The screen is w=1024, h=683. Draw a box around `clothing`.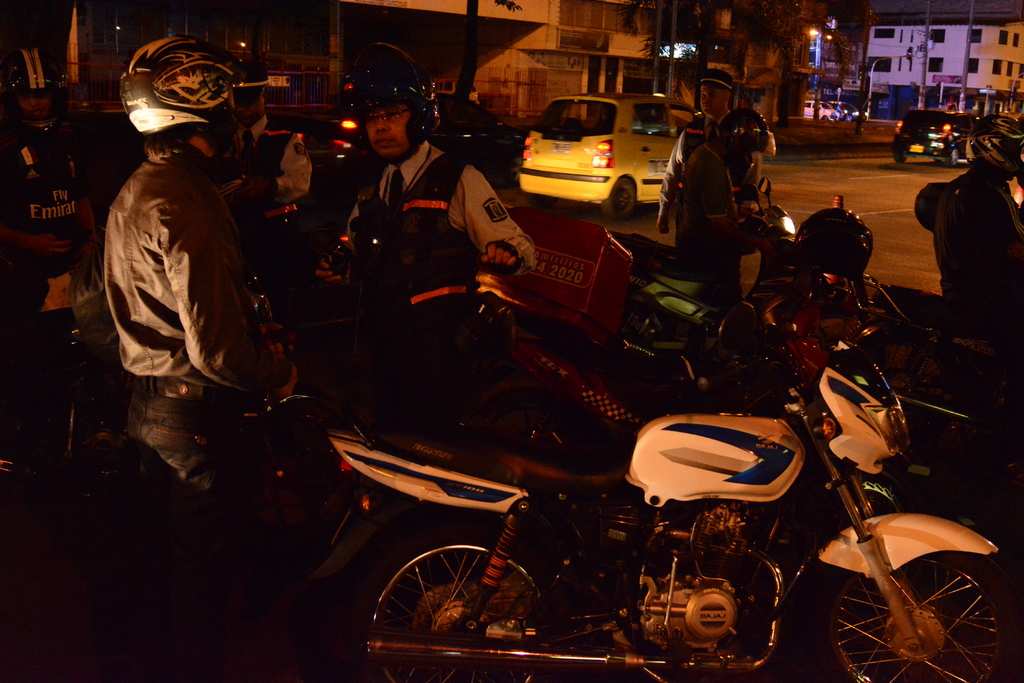
detection(932, 162, 1023, 339).
